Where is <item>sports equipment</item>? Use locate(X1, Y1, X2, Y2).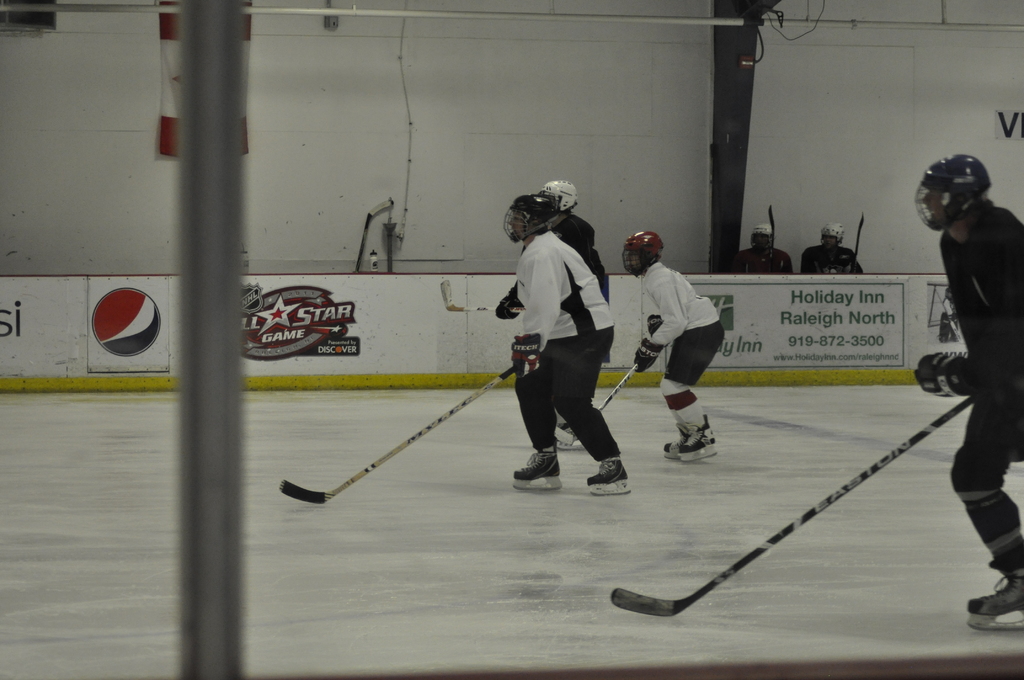
locate(677, 420, 719, 462).
